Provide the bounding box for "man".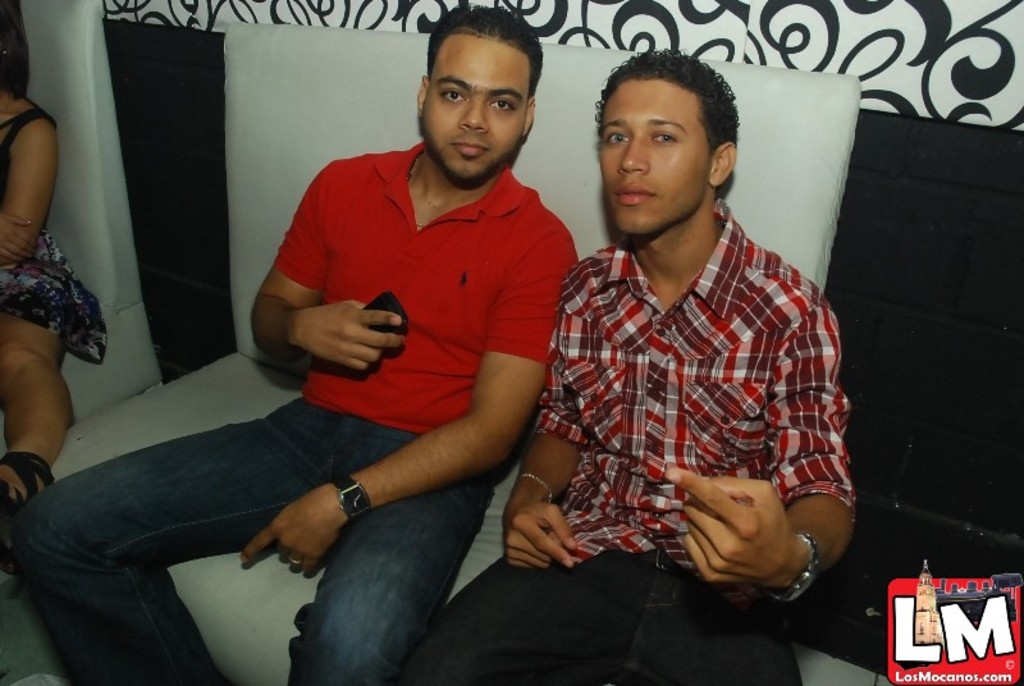
rect(502, 40, 861, 650).
